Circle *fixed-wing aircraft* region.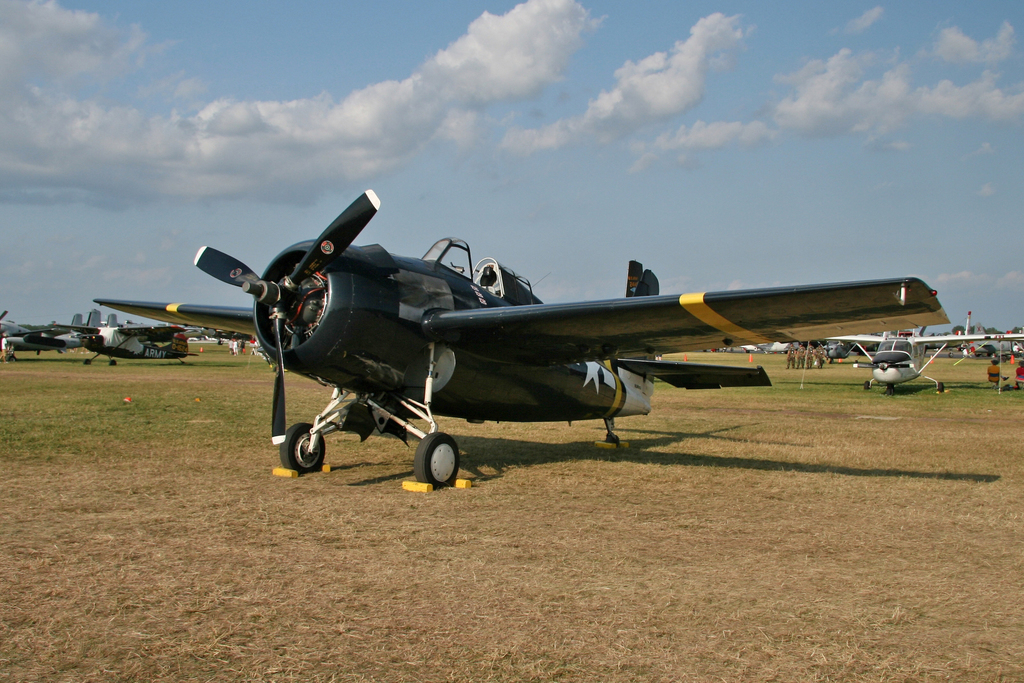
Region: [left=819, top=330, right=1023, bottom=399].
